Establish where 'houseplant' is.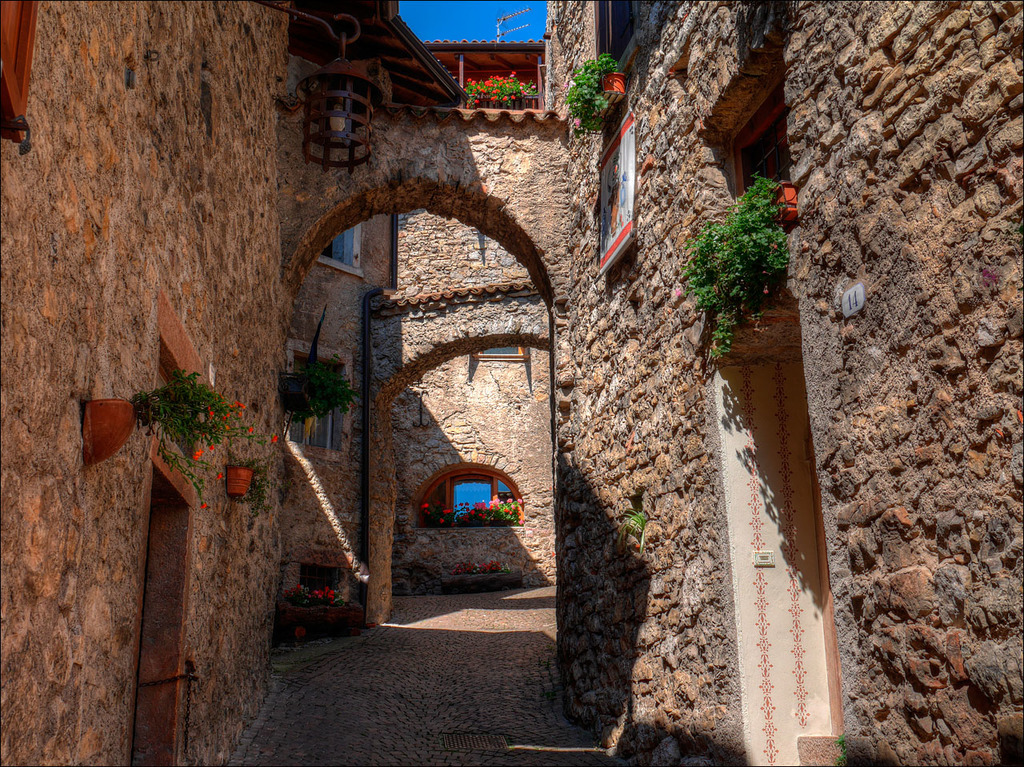
Established at l=215, t=397, r=274, b=499.
